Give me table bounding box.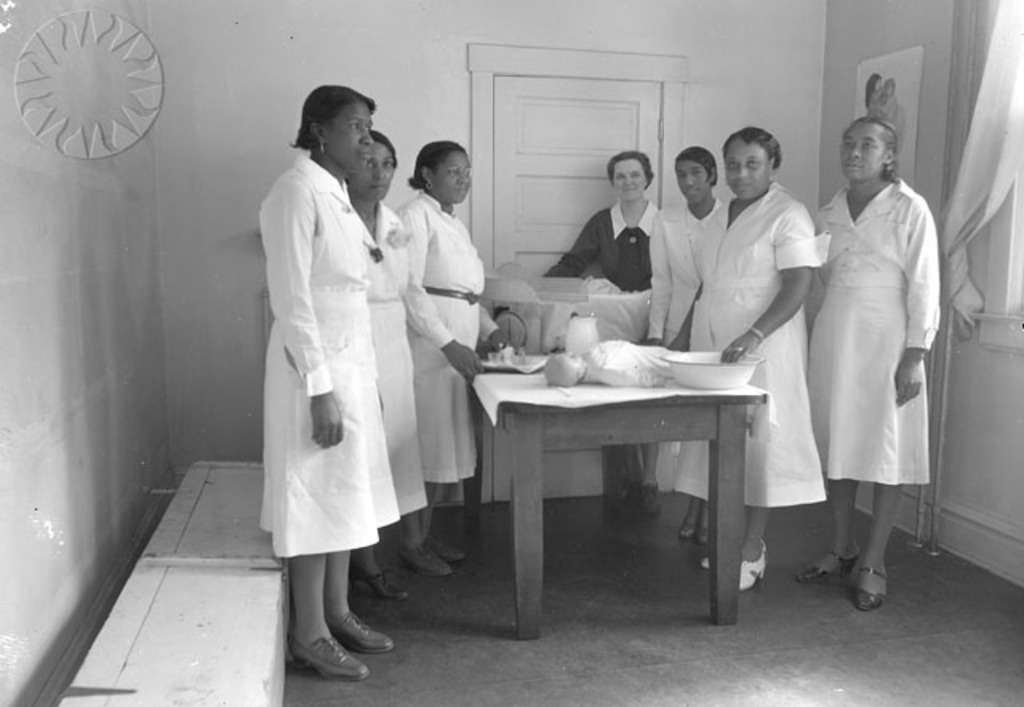
x1=466, y1=325, x2=790, y2=637.
